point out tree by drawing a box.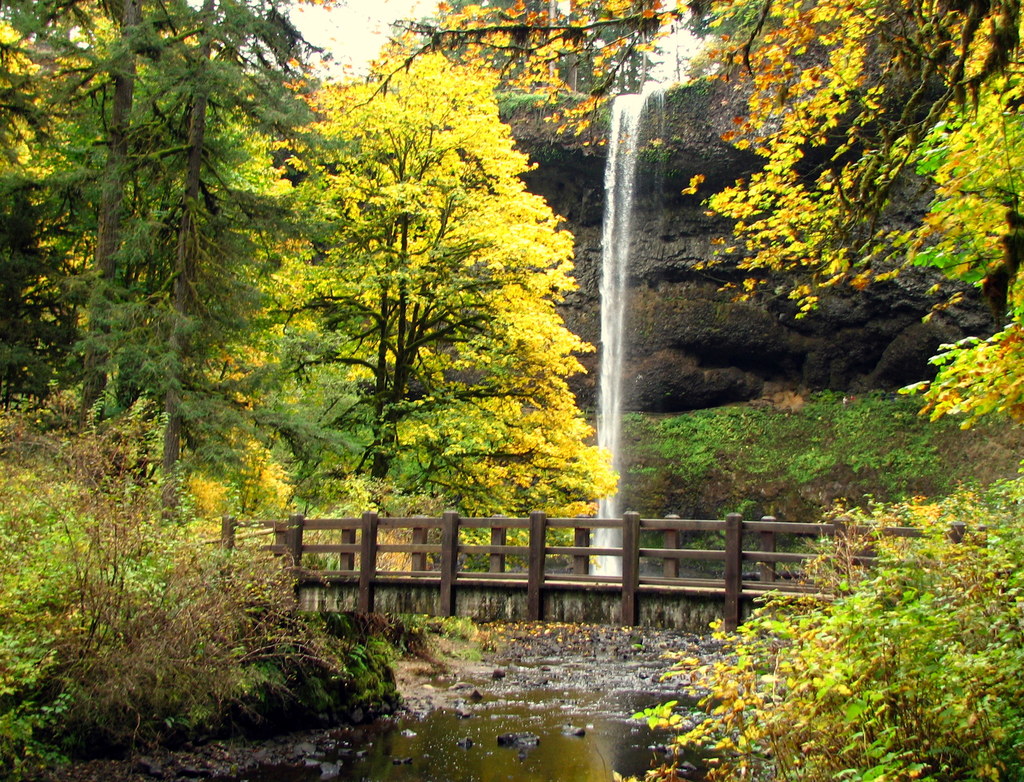
box=[220, 61, 609, 557].
